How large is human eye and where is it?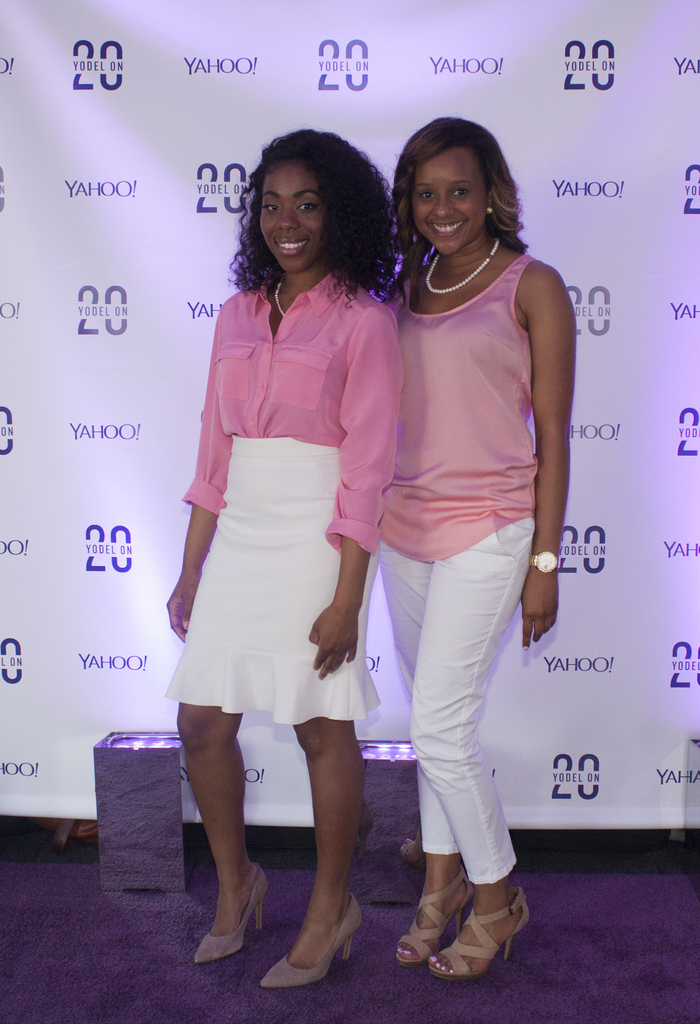
Bounding box: rect(445, 186, 468, 198).
